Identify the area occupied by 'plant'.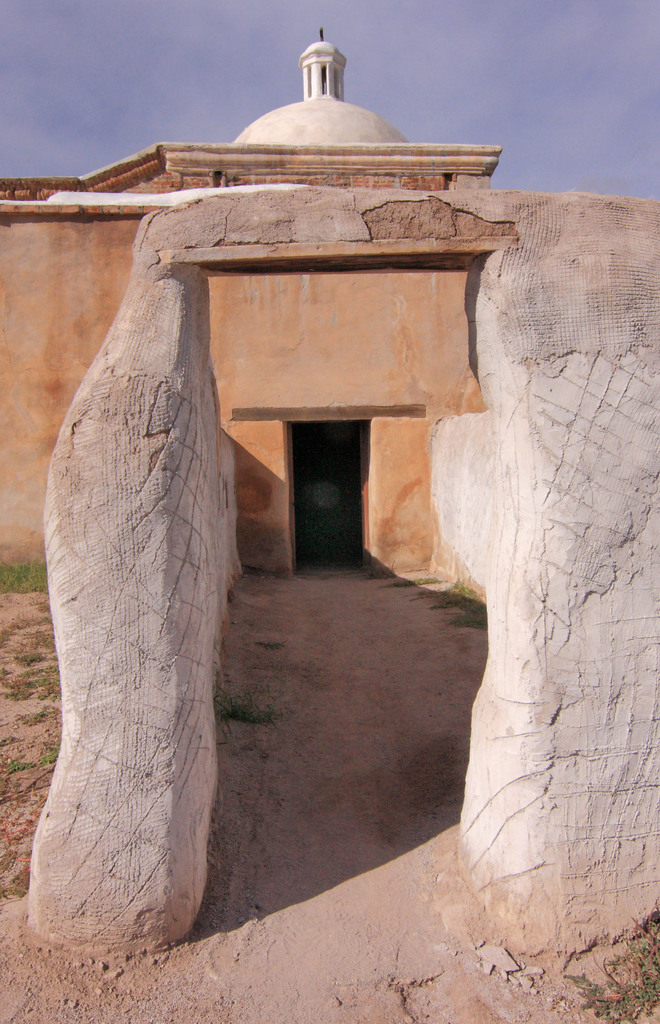
Area: (368,550,396,588).
